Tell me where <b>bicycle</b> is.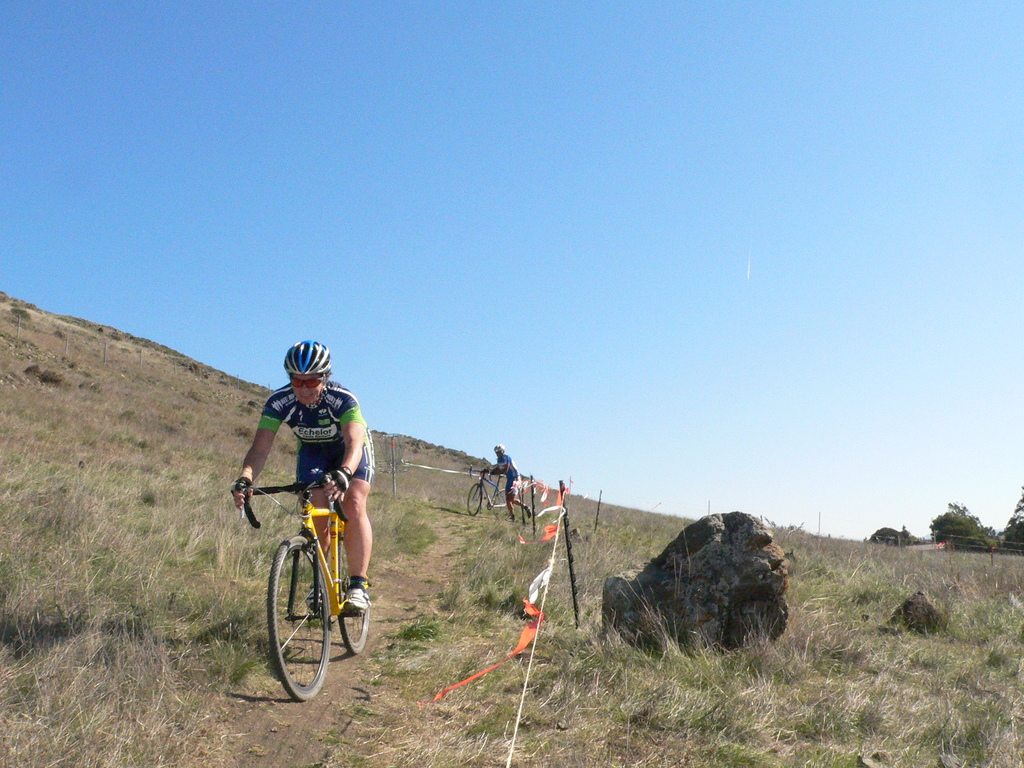
<b>bicycle</b> is at bbox=(234, 467, 369, 701).
